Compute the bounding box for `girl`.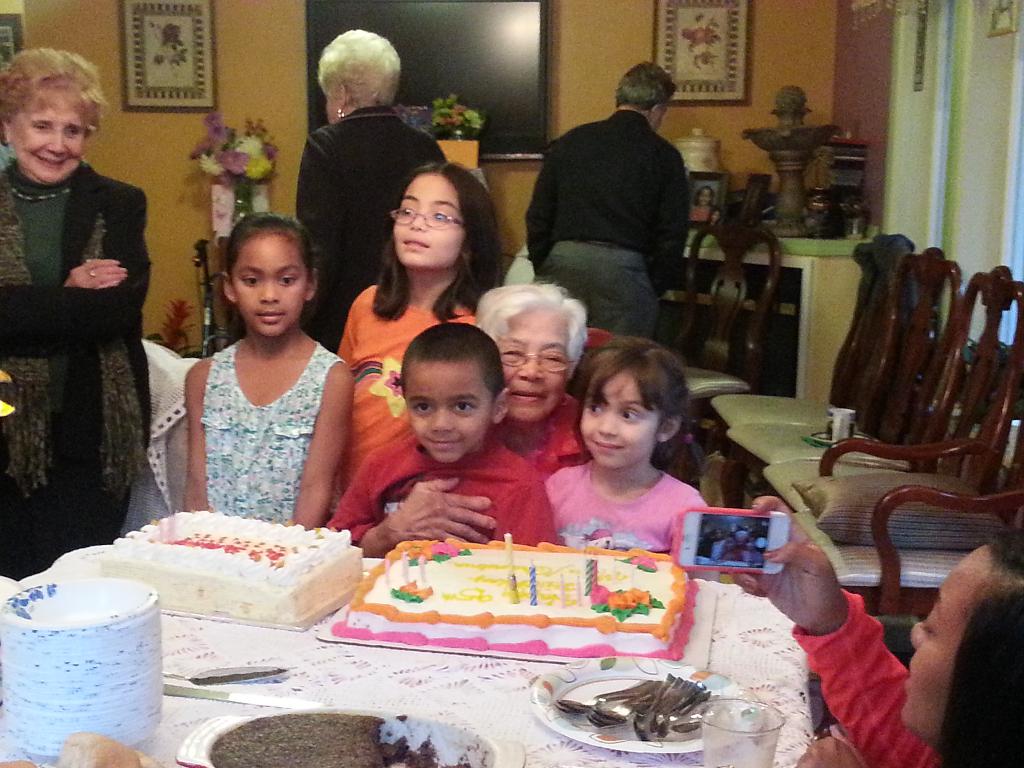
181 212 354 527.
